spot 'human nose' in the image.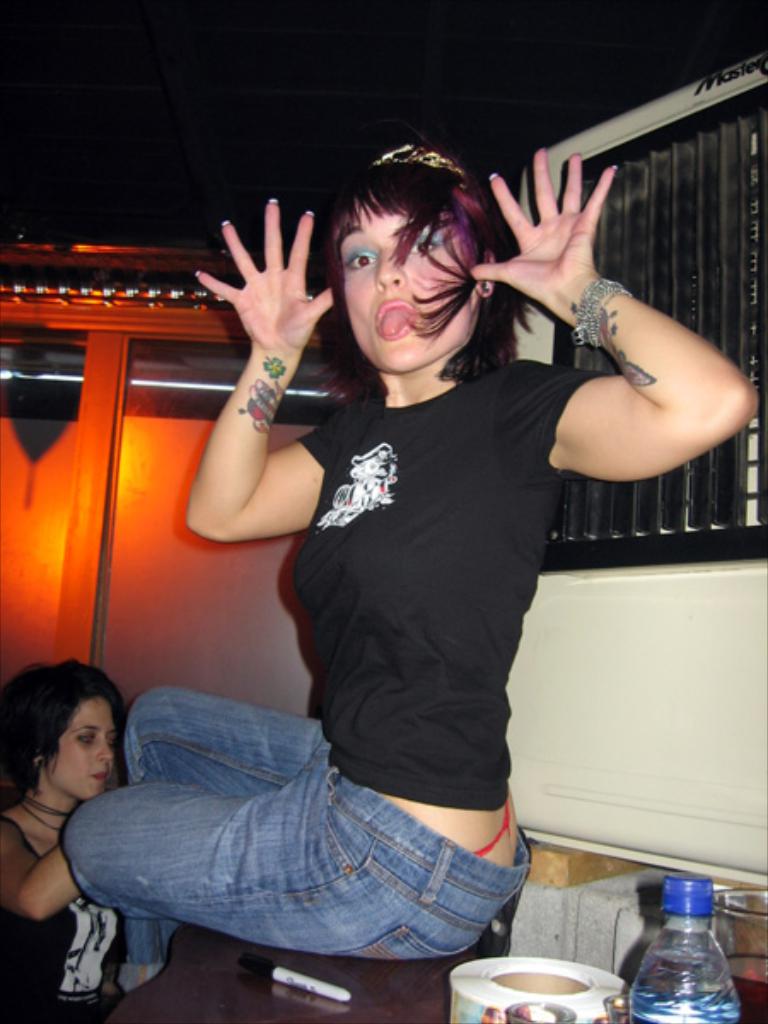
'human nose' found at (left=99, top=737, right=114, bottom=768).
